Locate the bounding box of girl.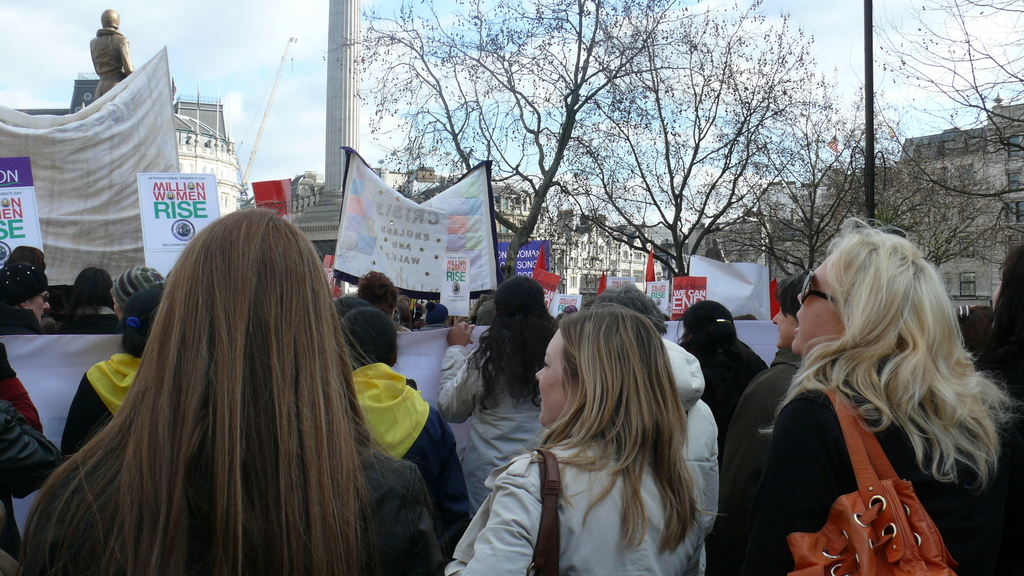
Bounding box: (58, 284, 163, 455).
